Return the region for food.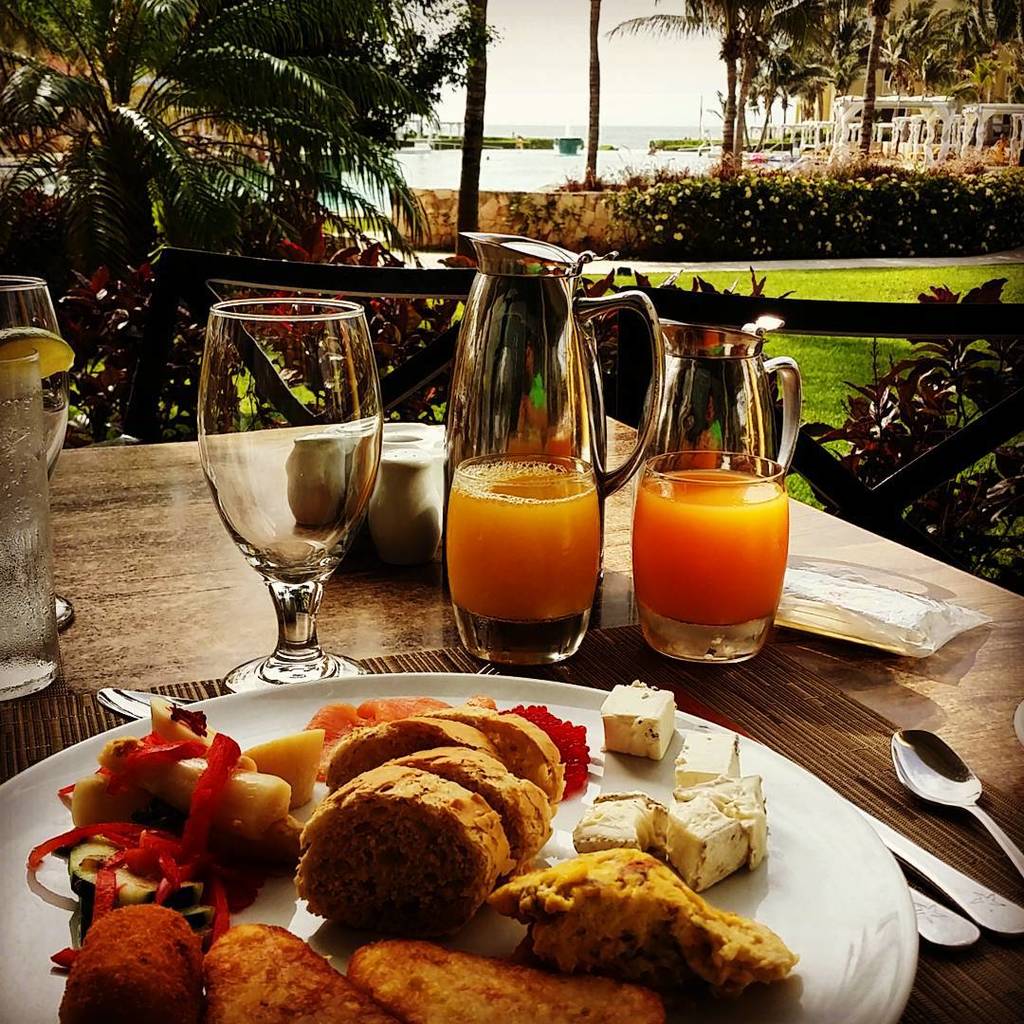
<region>593, 676, 678, 762</region>.
